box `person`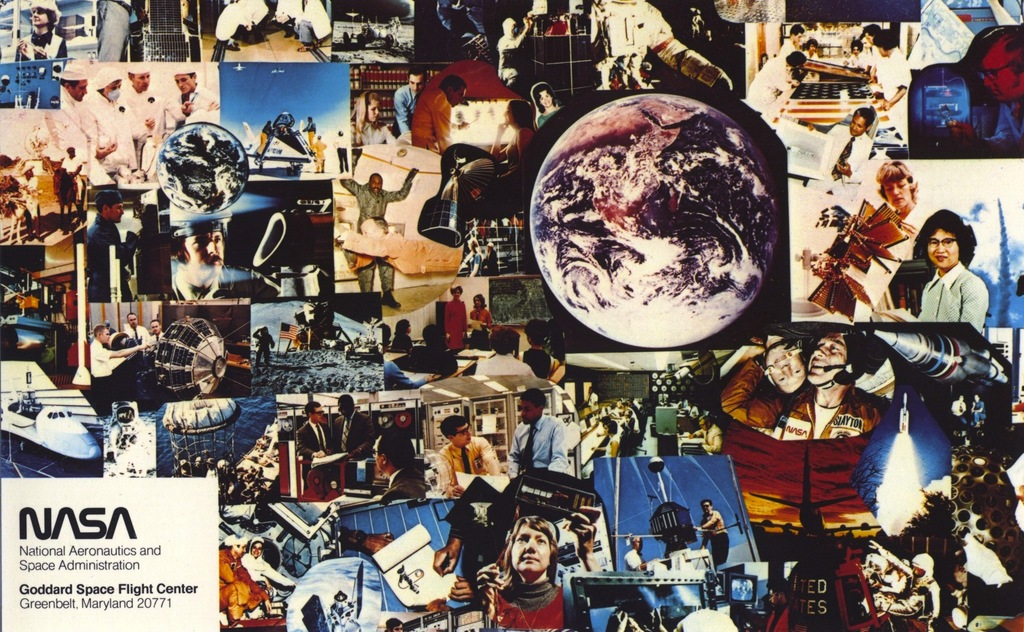
rect(289, 397, 342, 486)
